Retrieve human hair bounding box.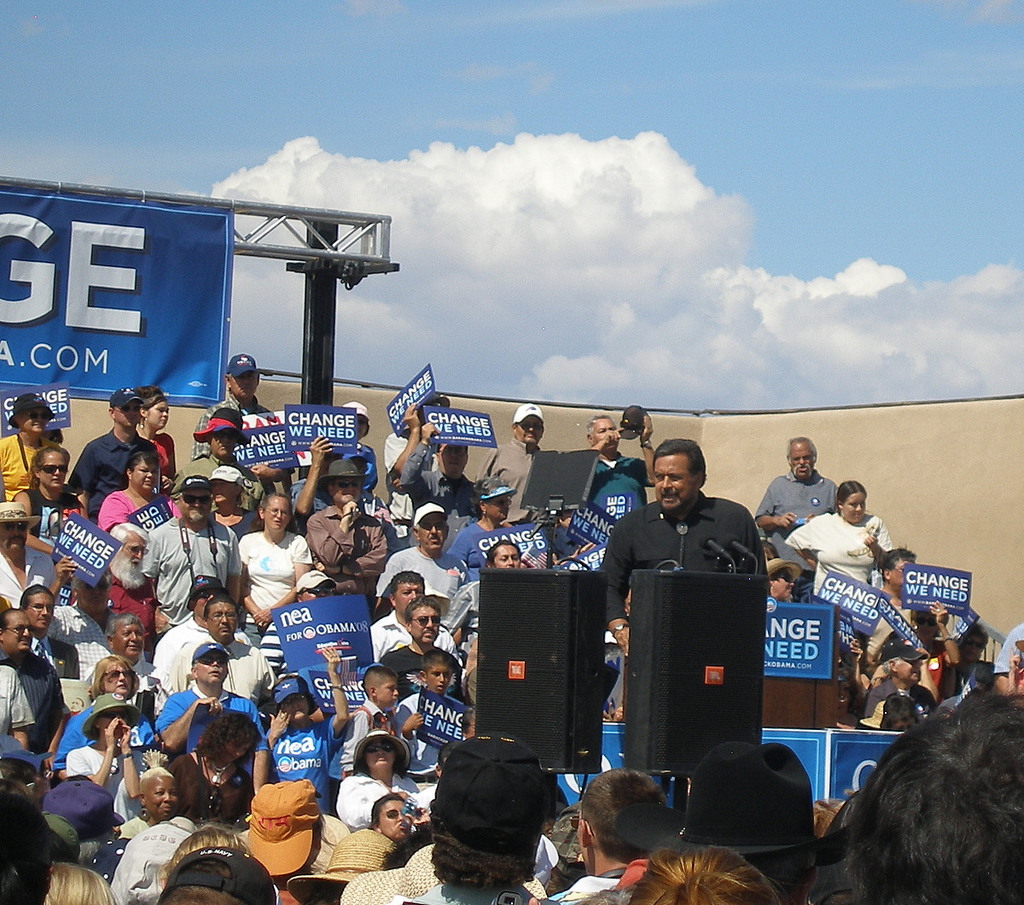
Bounding box: [762,539,780,554].
